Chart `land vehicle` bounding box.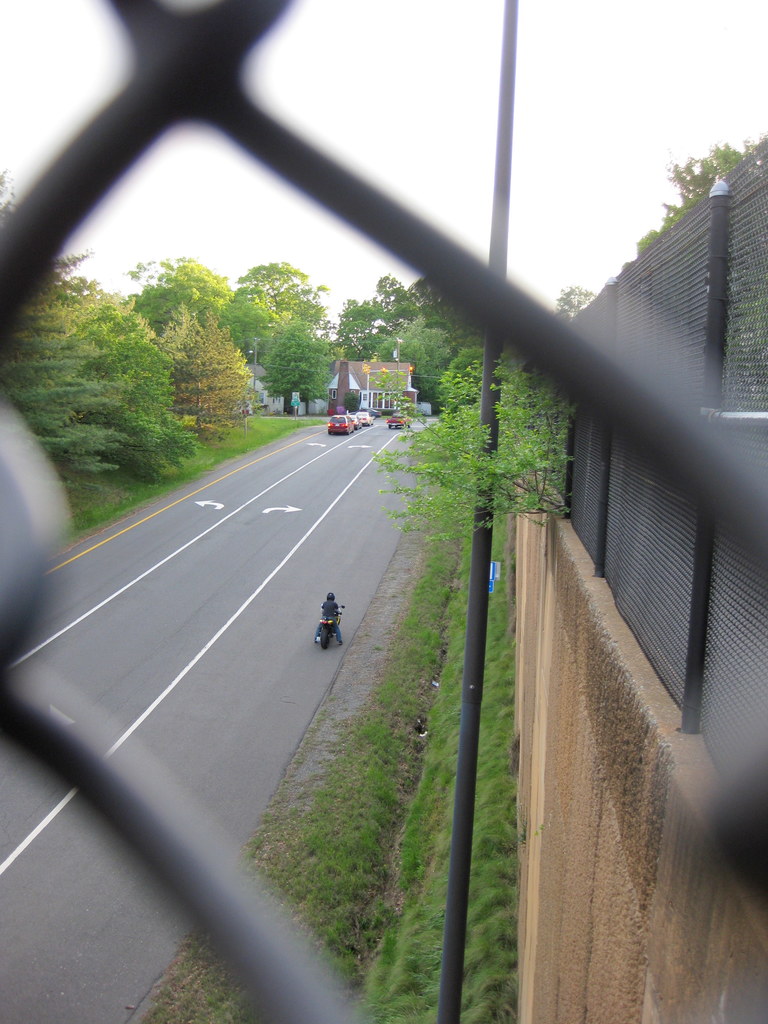
Charted: box=[387, 415, 413, 431].
